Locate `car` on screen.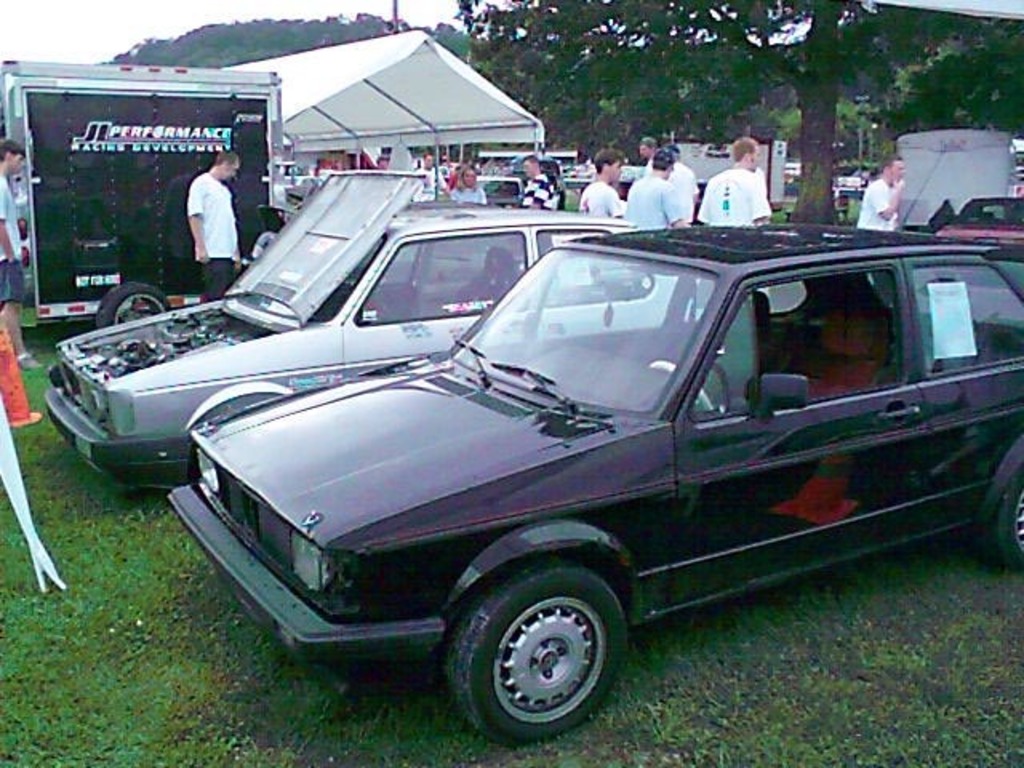
On screen at locate(786, 176, 802, 195).
